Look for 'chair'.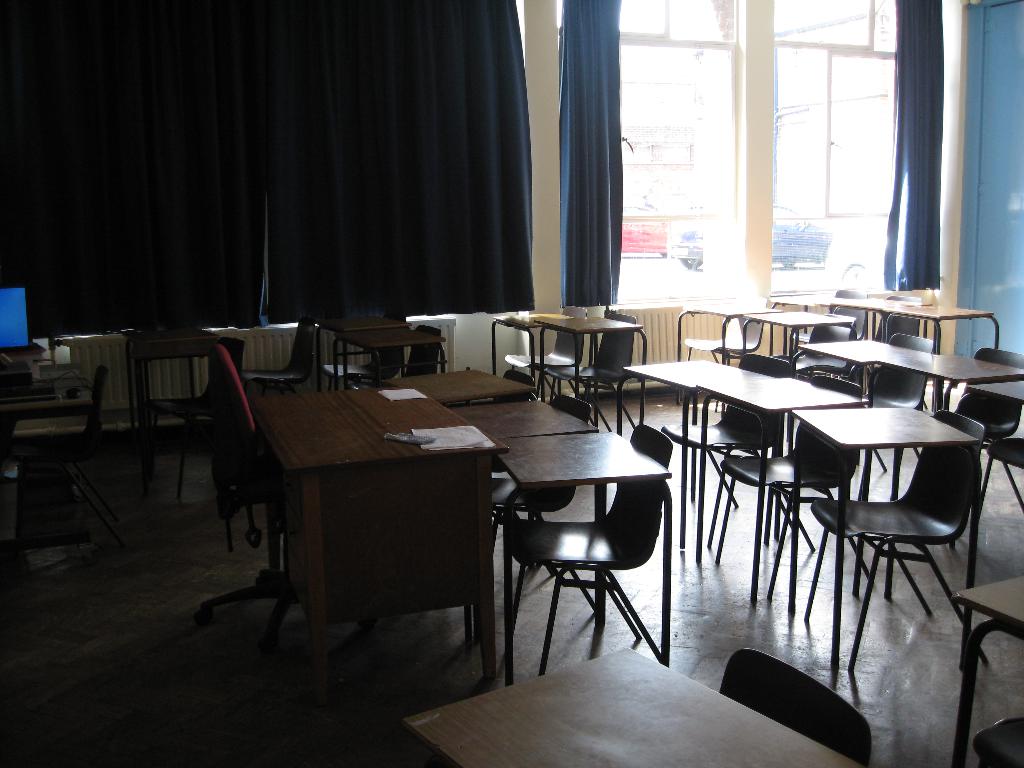
Found: 548 314 637 434.
